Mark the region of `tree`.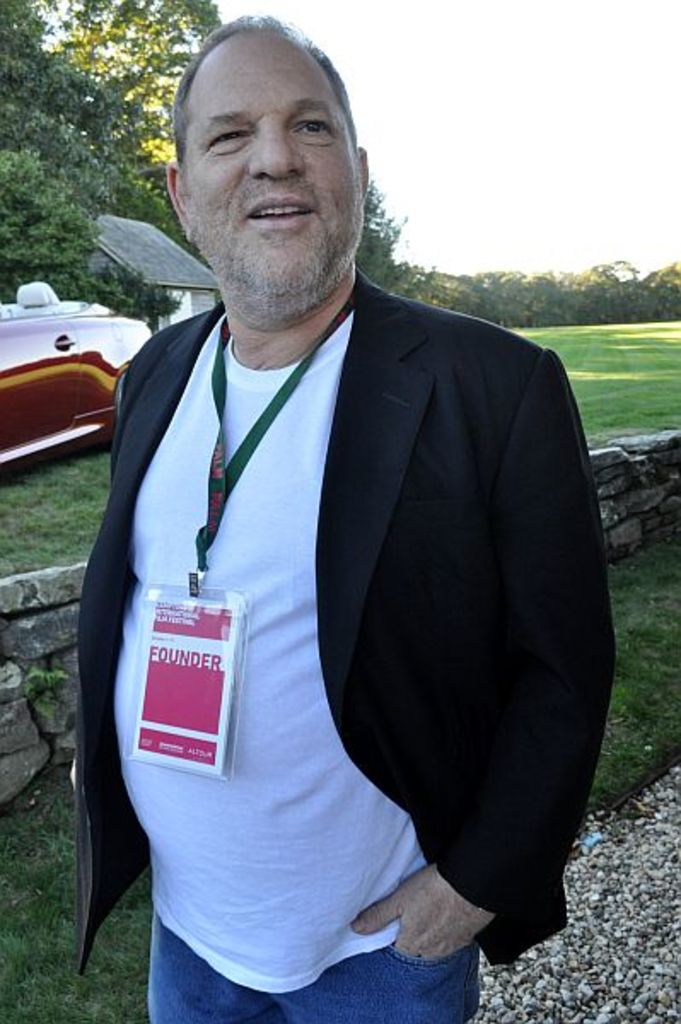
Region: [3,0,222,316].
